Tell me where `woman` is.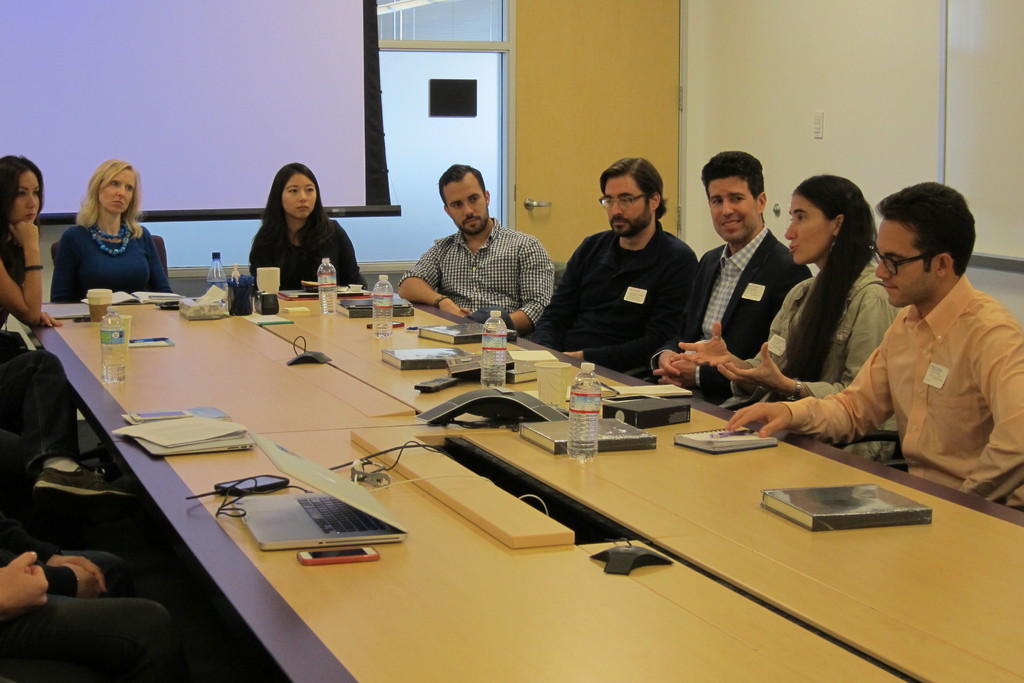
`woman` is at Rect(0, 152, 56, 329).
